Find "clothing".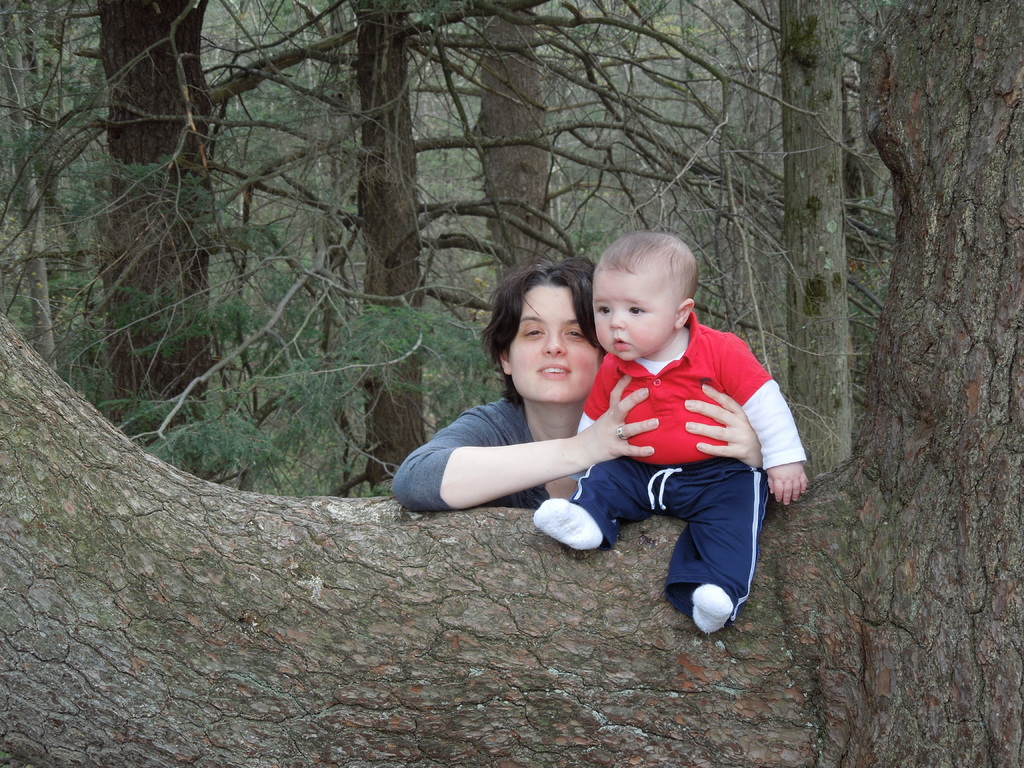
552/314/790/579.
